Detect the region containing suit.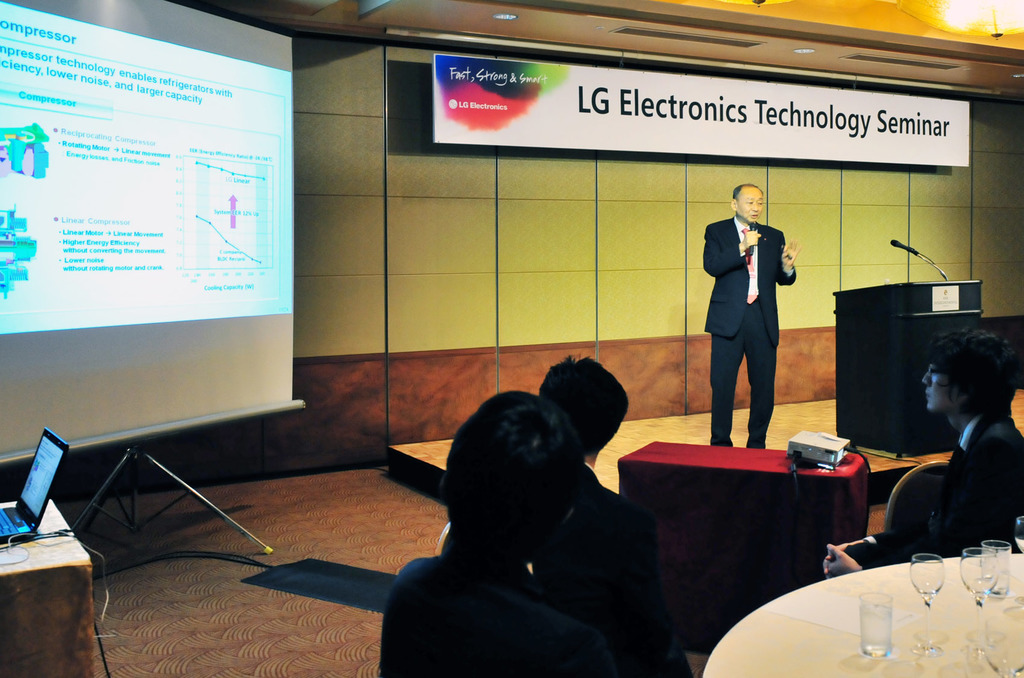
858/410/1023/572.
